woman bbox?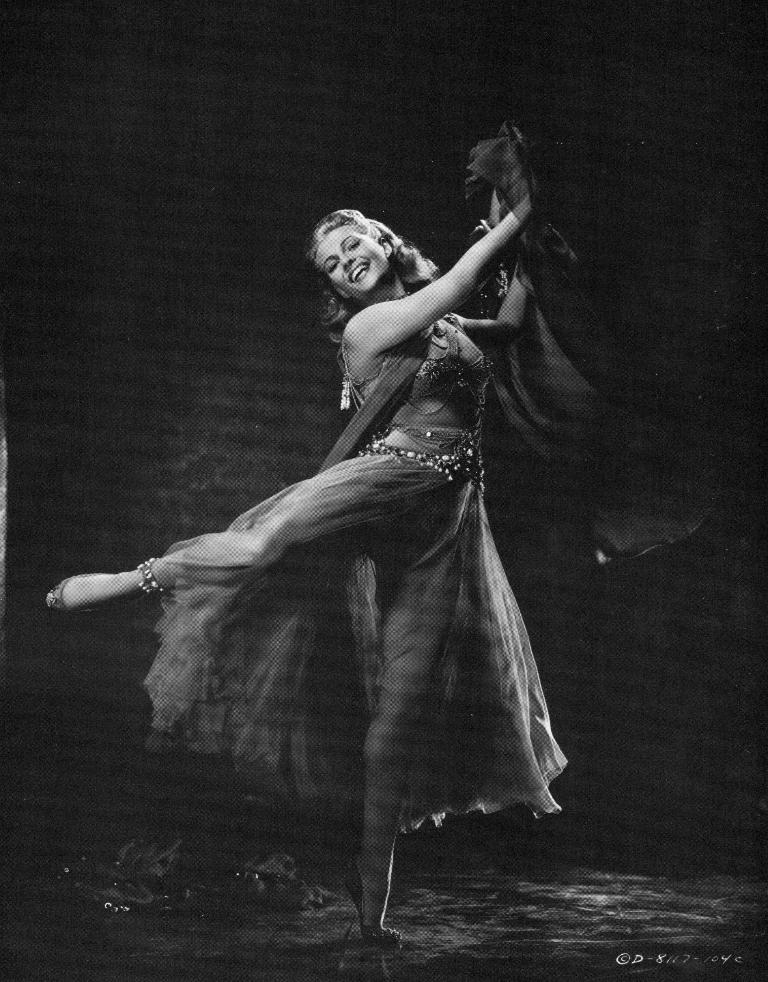
(x1=118, y1=144, x2=541, y2=927)
